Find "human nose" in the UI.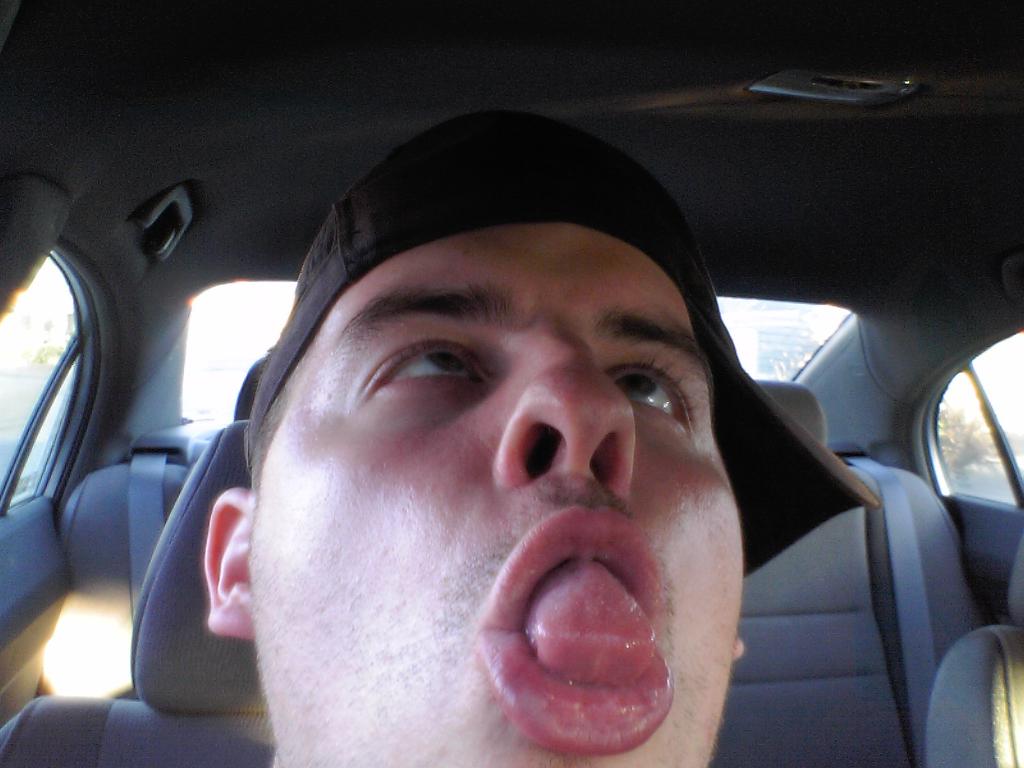
UI element at <region>495, 342, 636, 510</region>.
